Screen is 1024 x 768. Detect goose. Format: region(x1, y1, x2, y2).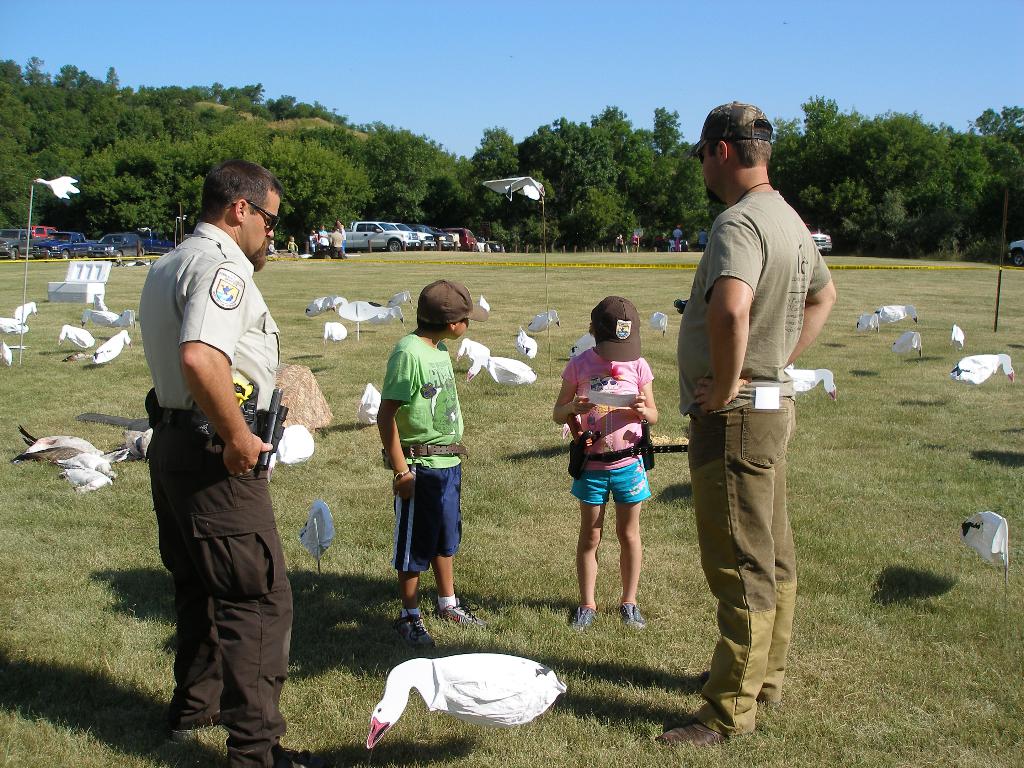
region(60, 325, 88, 348).
